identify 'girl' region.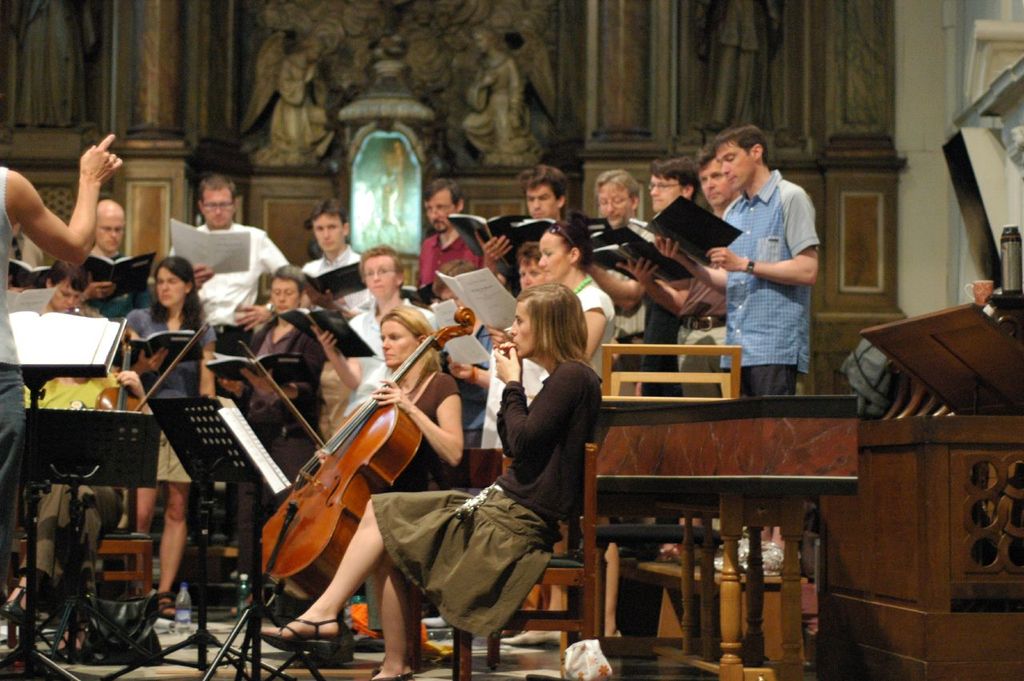
Region: crop(264, 298, 463, 642).
